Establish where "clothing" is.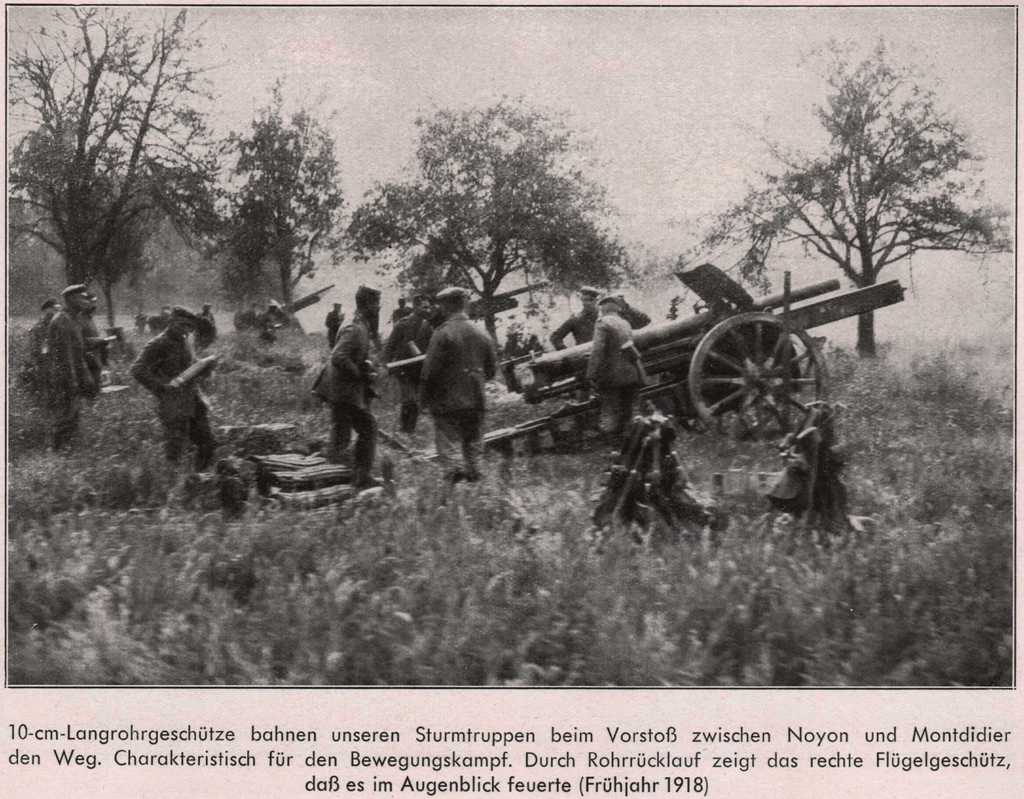
Established at <region>586, 303, 644, 434</region>.
